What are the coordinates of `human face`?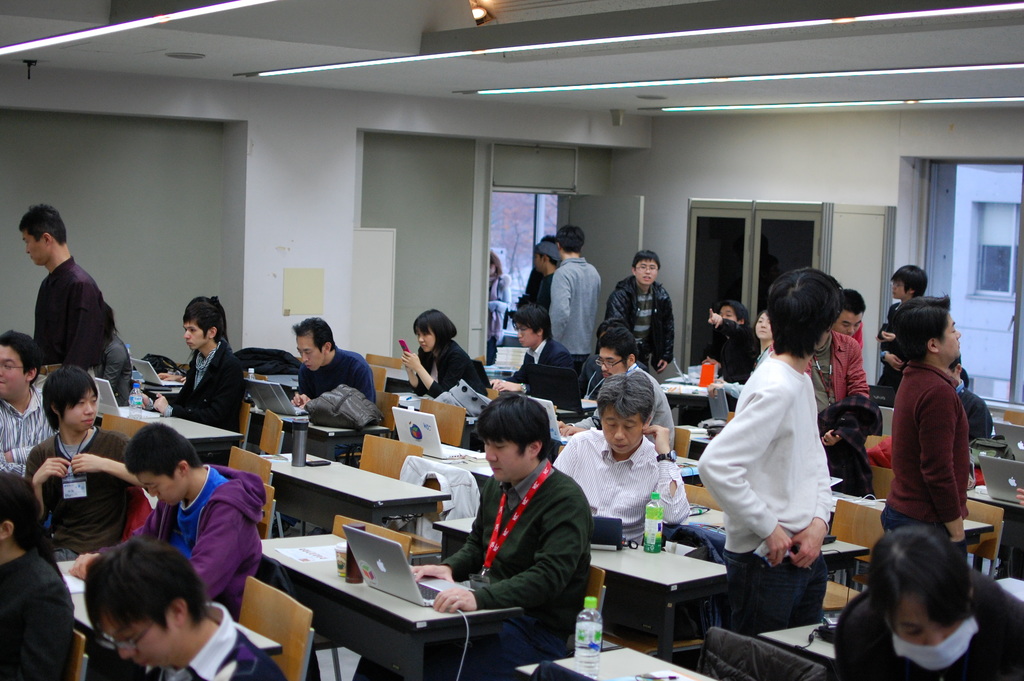
947/366/962/386.
